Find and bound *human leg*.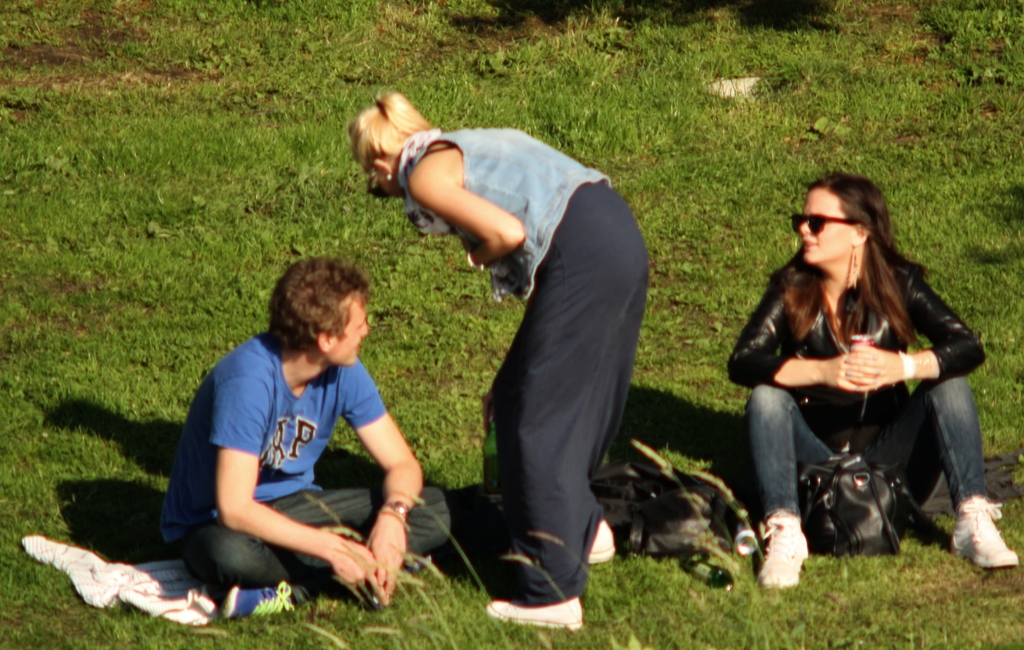
Bound: <region>486, 179, 649, 624</region>.
